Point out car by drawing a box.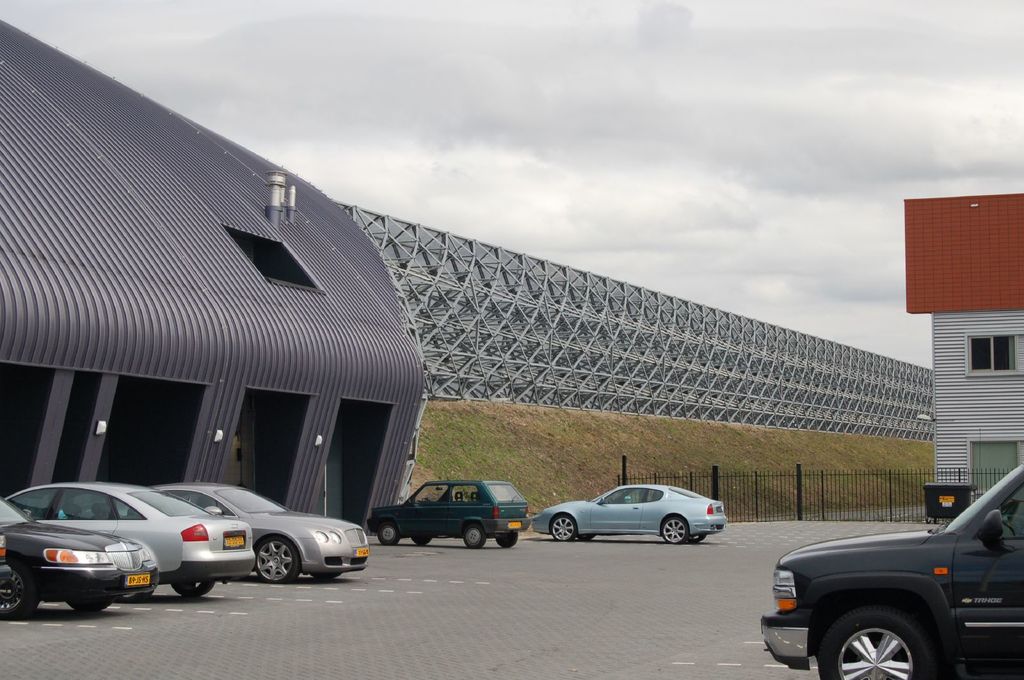
x1=74 y1=483 x2=368 y2=583.
